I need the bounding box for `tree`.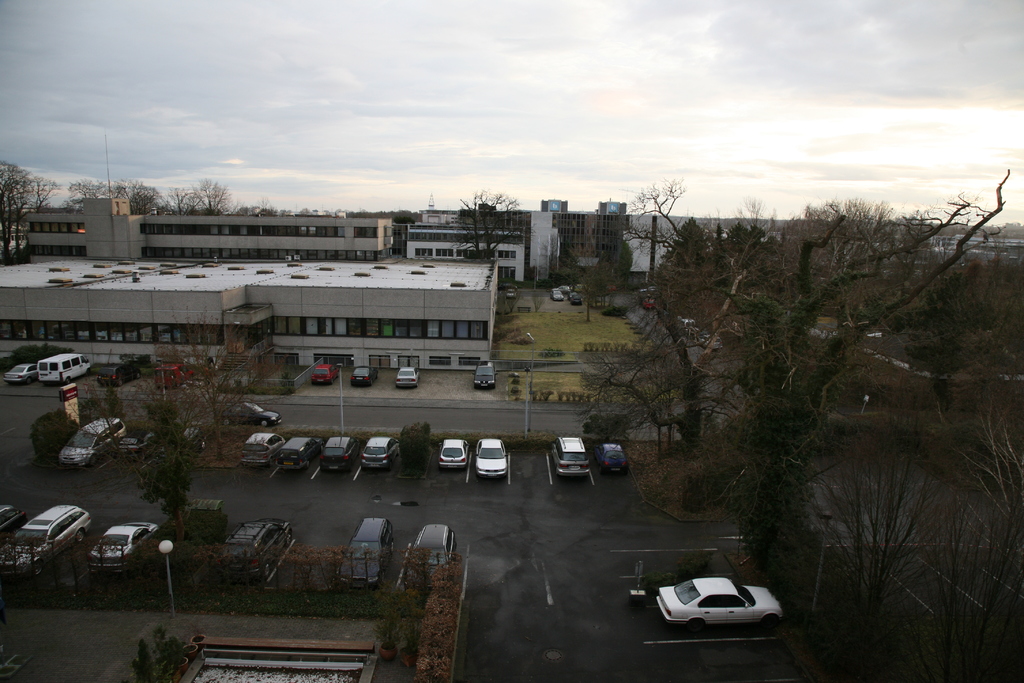
Here it is: 572 175 775 513.
